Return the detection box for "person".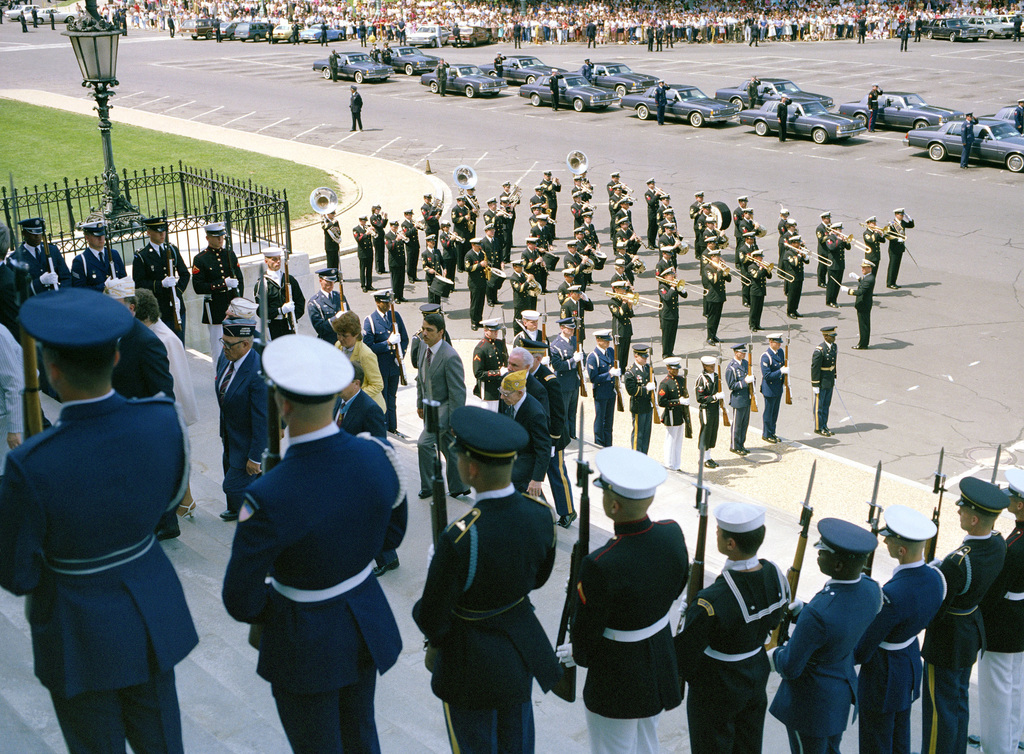
{"left": 359, "top": 287, "right": 410, "bottom": 430}.
